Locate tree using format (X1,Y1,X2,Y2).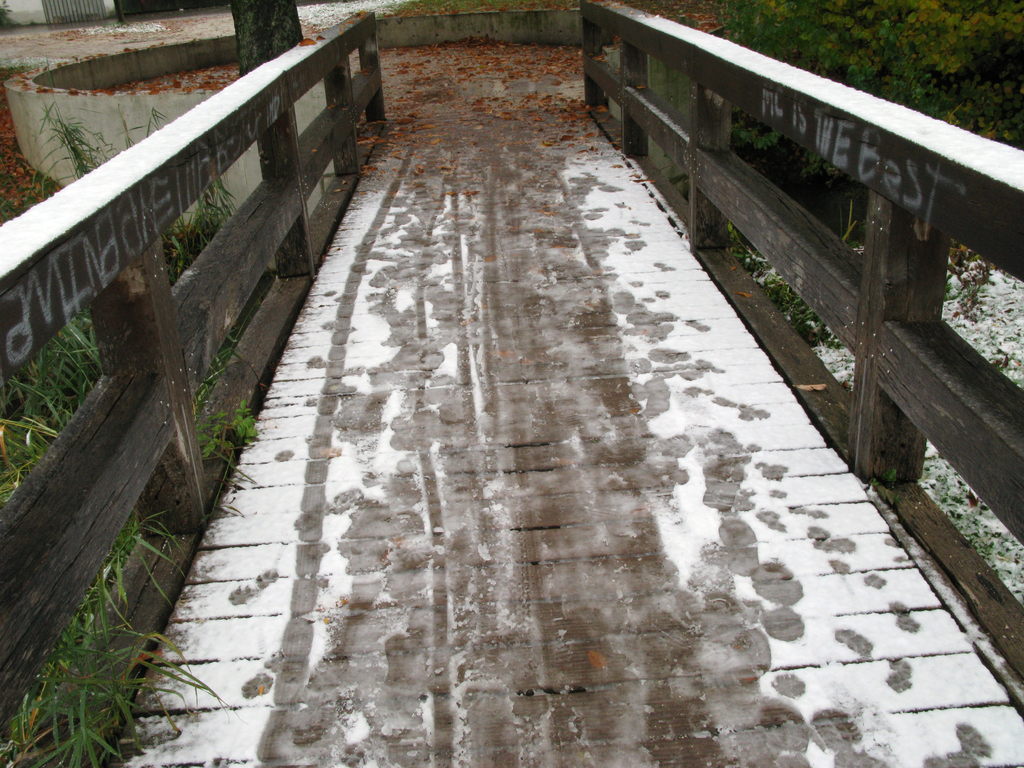
(726,0,1023,232).
